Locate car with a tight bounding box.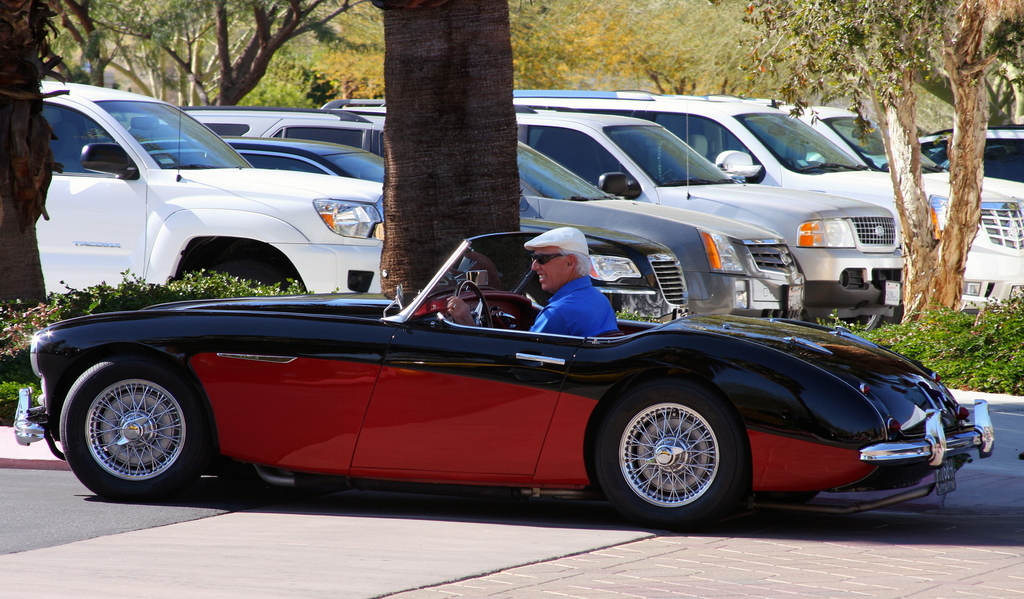
66,221,1002,527.
